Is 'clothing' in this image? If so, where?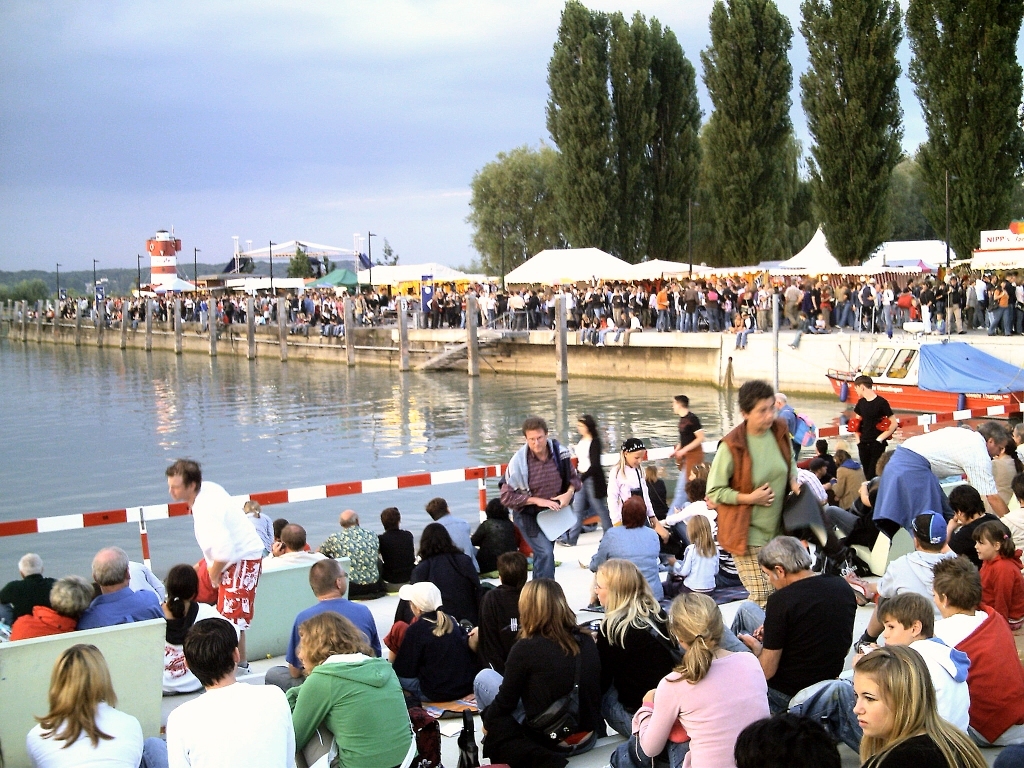
Yes, at left=475, top=519, right=533, bottom=569.
